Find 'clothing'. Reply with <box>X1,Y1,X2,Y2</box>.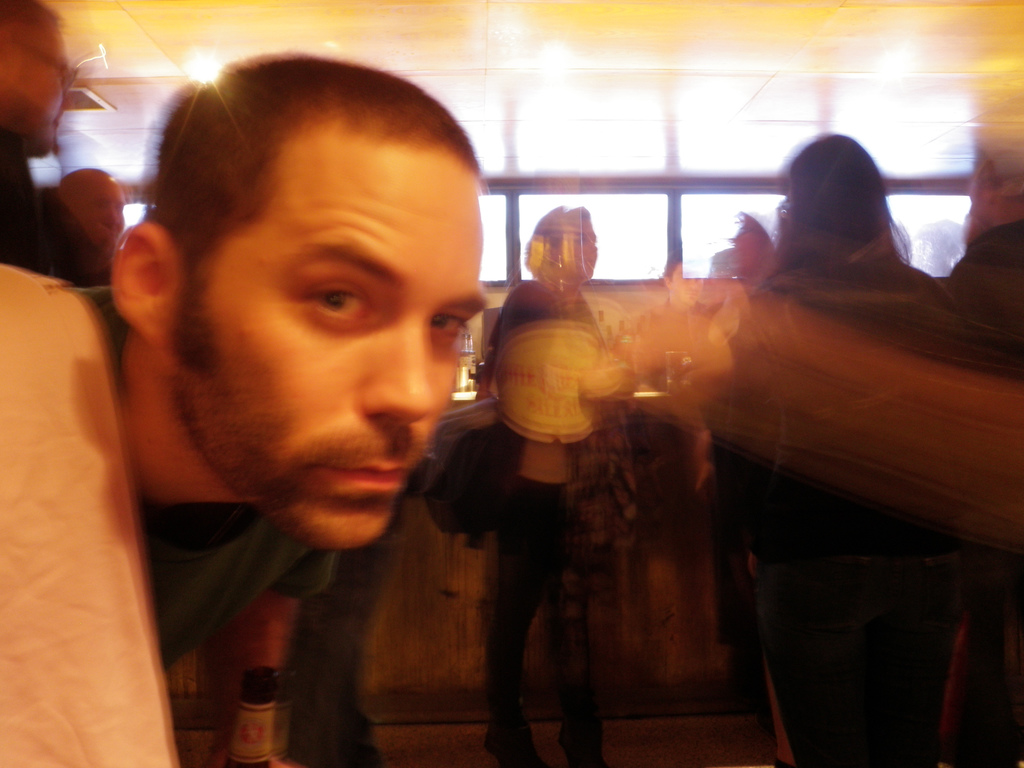
<box>63,285,332,675</box>.
